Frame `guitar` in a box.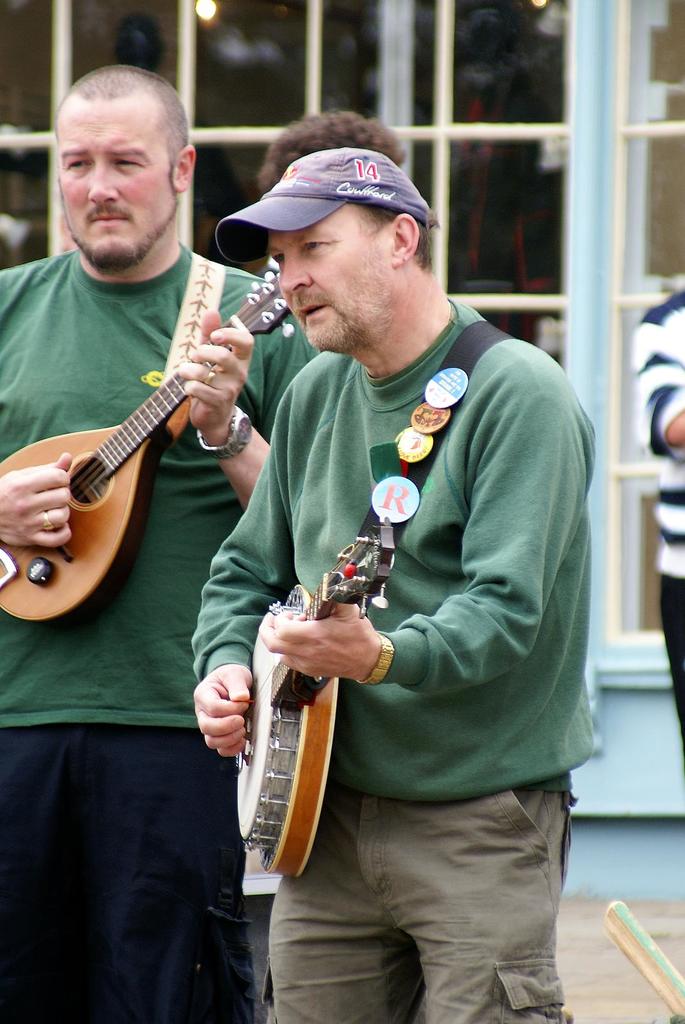
pyautogui.locateOnScreen(226, 529, 405, 879).
